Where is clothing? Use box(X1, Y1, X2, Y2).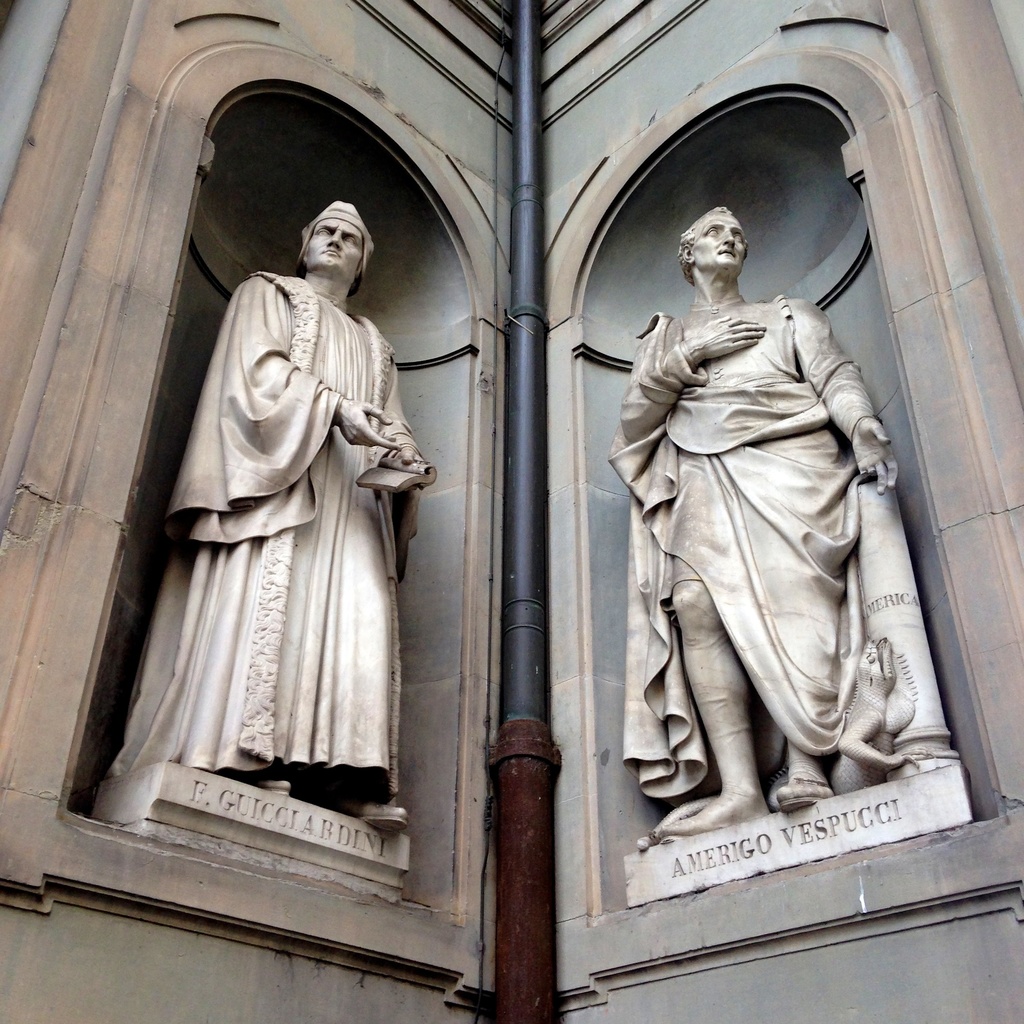
box(102, 277, 403, 784).
